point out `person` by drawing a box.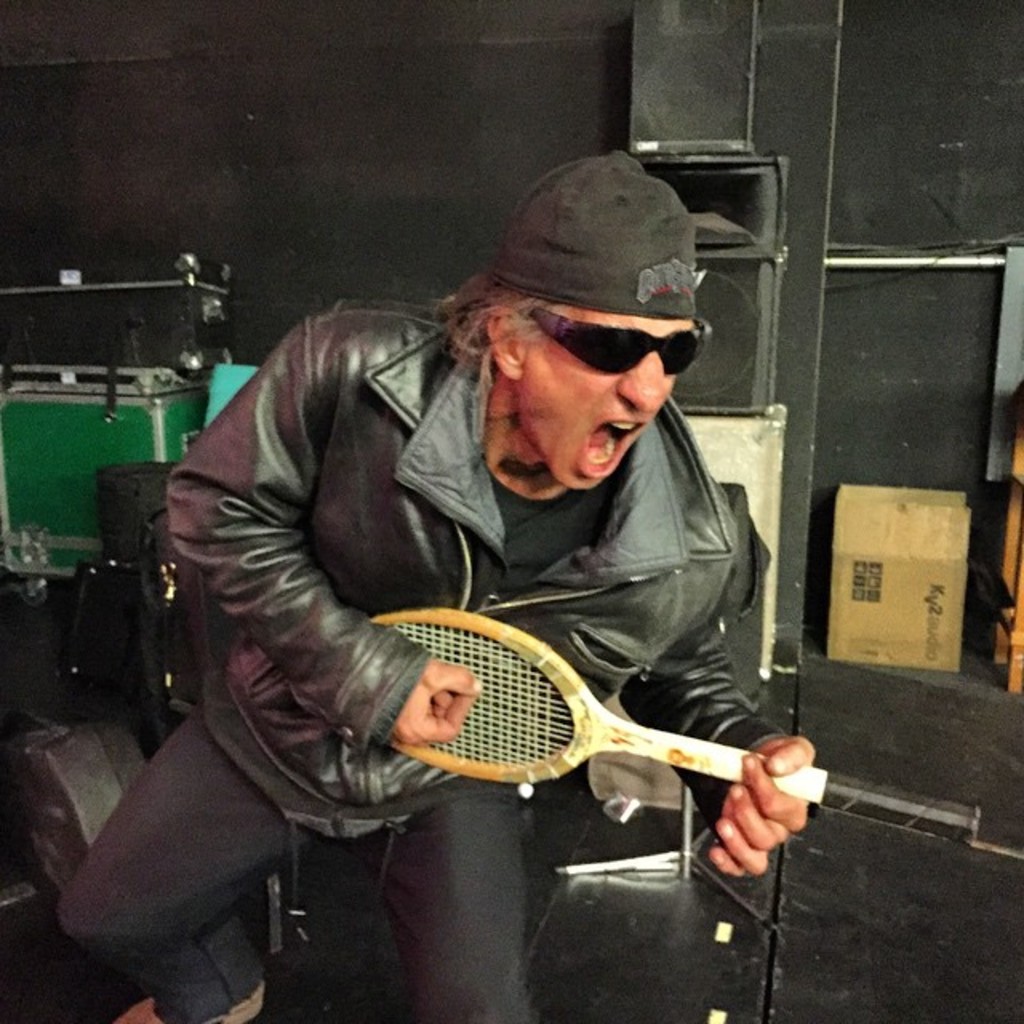
locate(0, 142, 821, 1022).
